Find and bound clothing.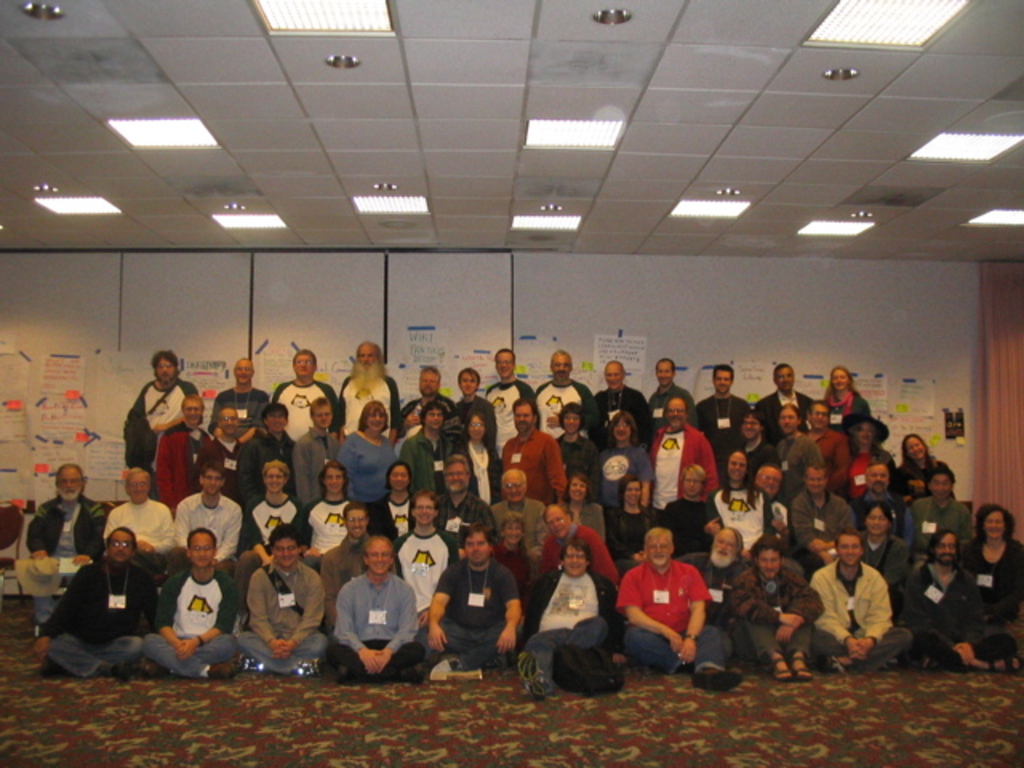
Bound: select_region(386, 525, 462, 622).
